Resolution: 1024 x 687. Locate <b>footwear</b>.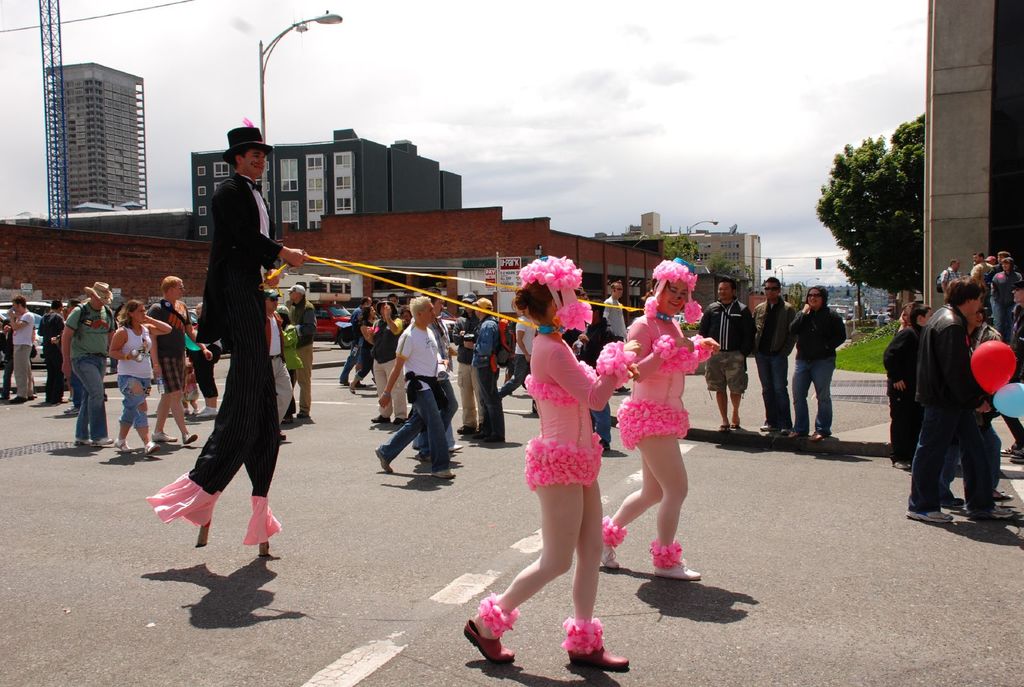
(72, 439, 95, 449).
